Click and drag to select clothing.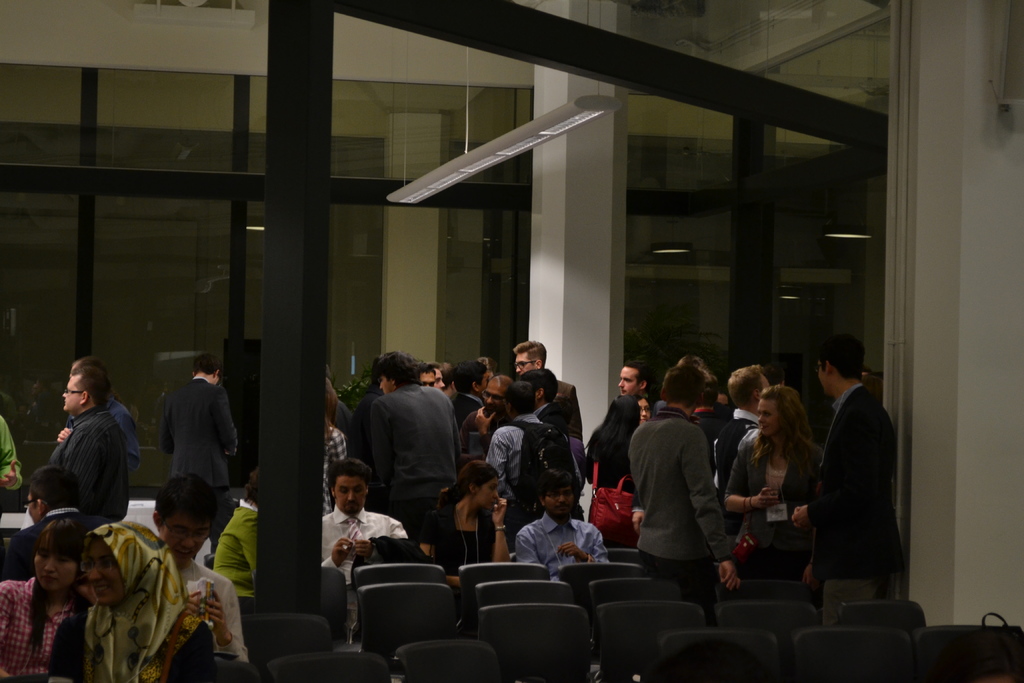
Selection: 584, 403, 638, 489.
